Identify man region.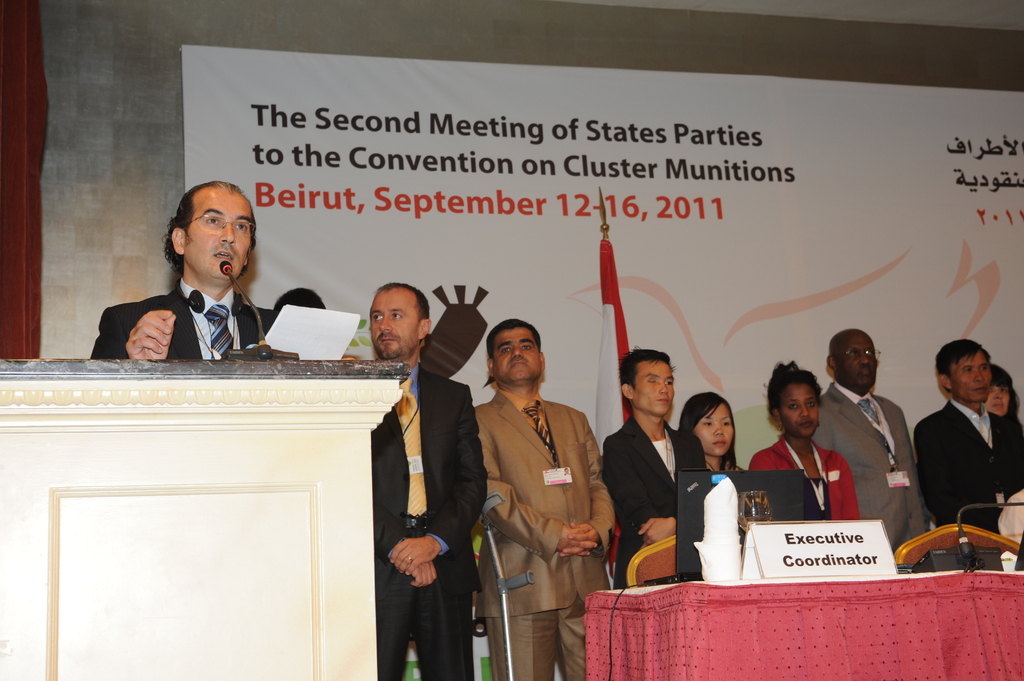
Region: 90,177,275,361.
